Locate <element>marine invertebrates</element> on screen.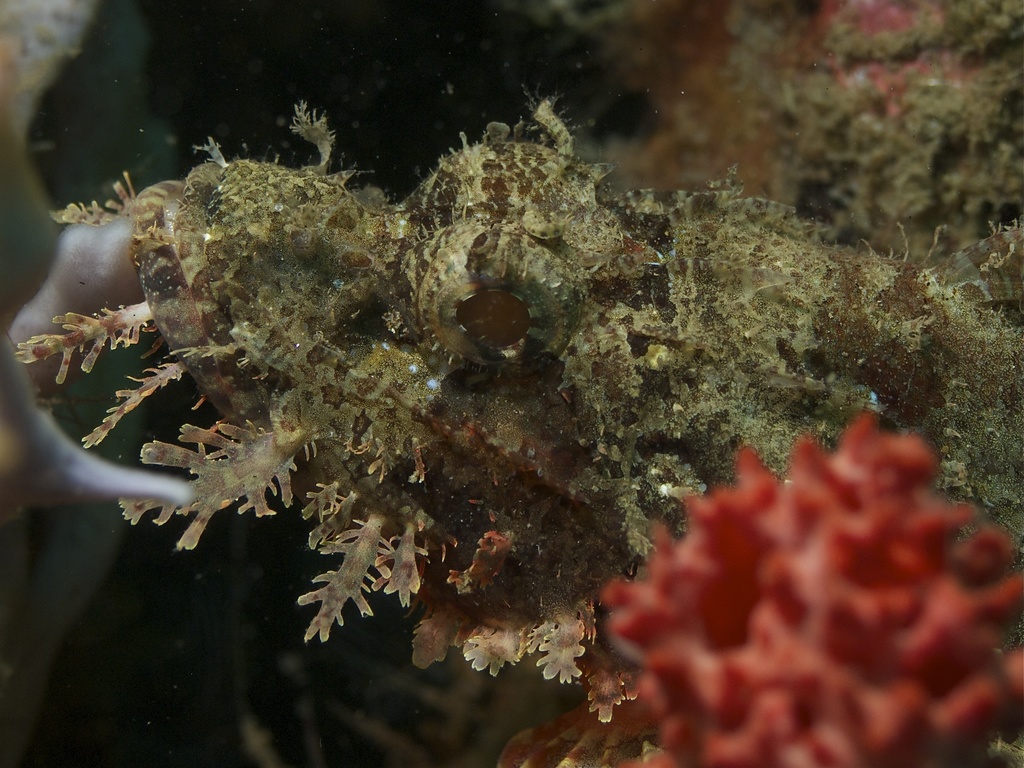
On screen at [267,92,1023,765].
